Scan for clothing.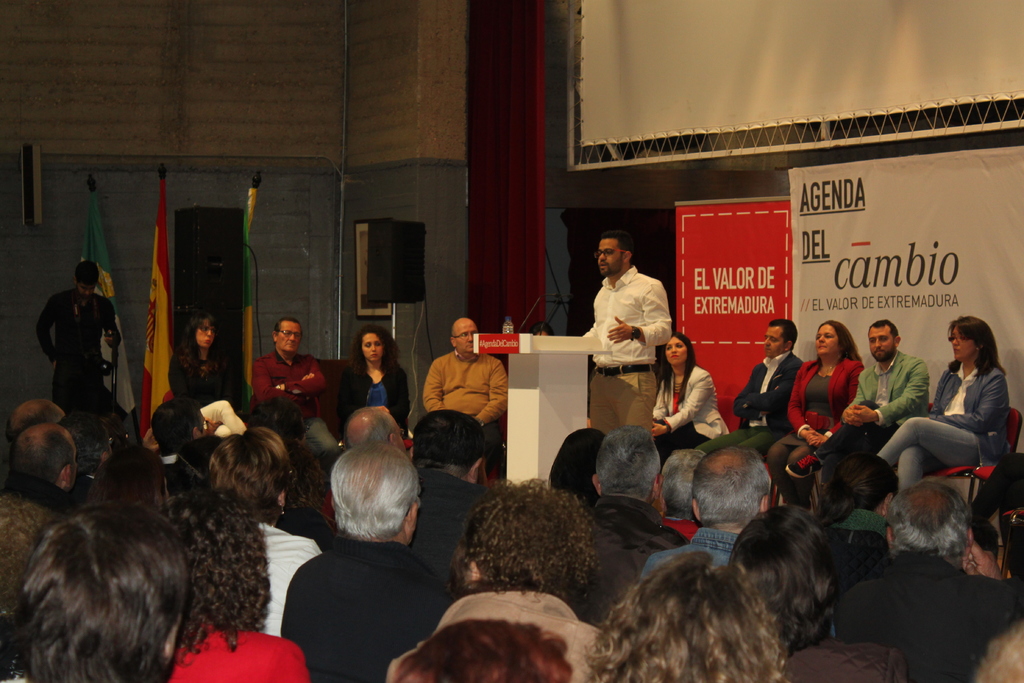
Scan result: (x1=335, y1=353, x2=414, y2=431).
